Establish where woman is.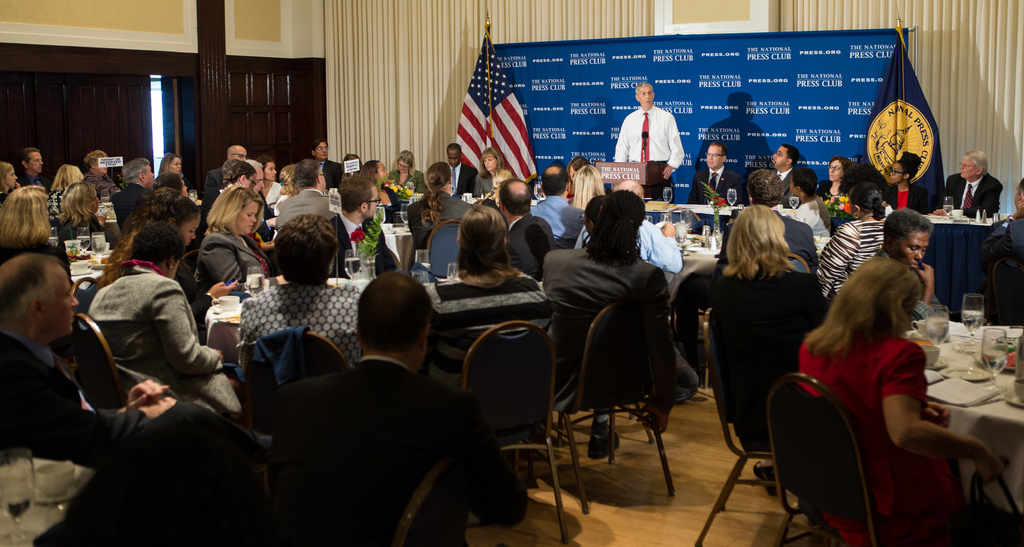
Established at bbox=(570, 162, 607, 217).
